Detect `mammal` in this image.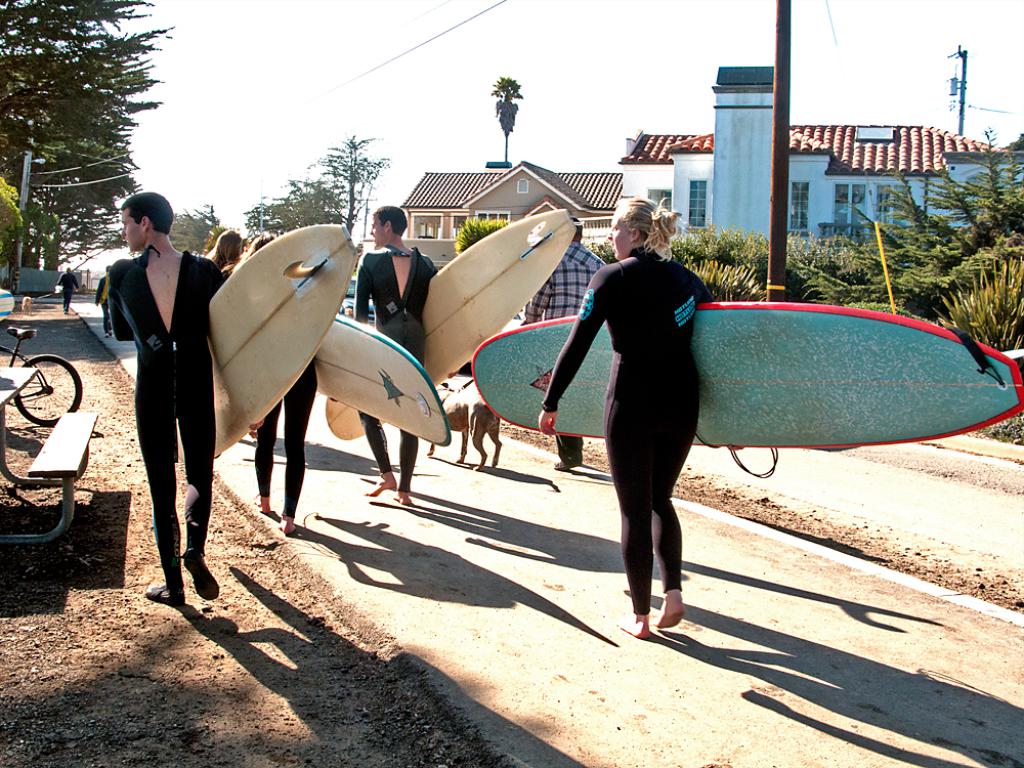
Detection: [421, 378, 504, 471].
